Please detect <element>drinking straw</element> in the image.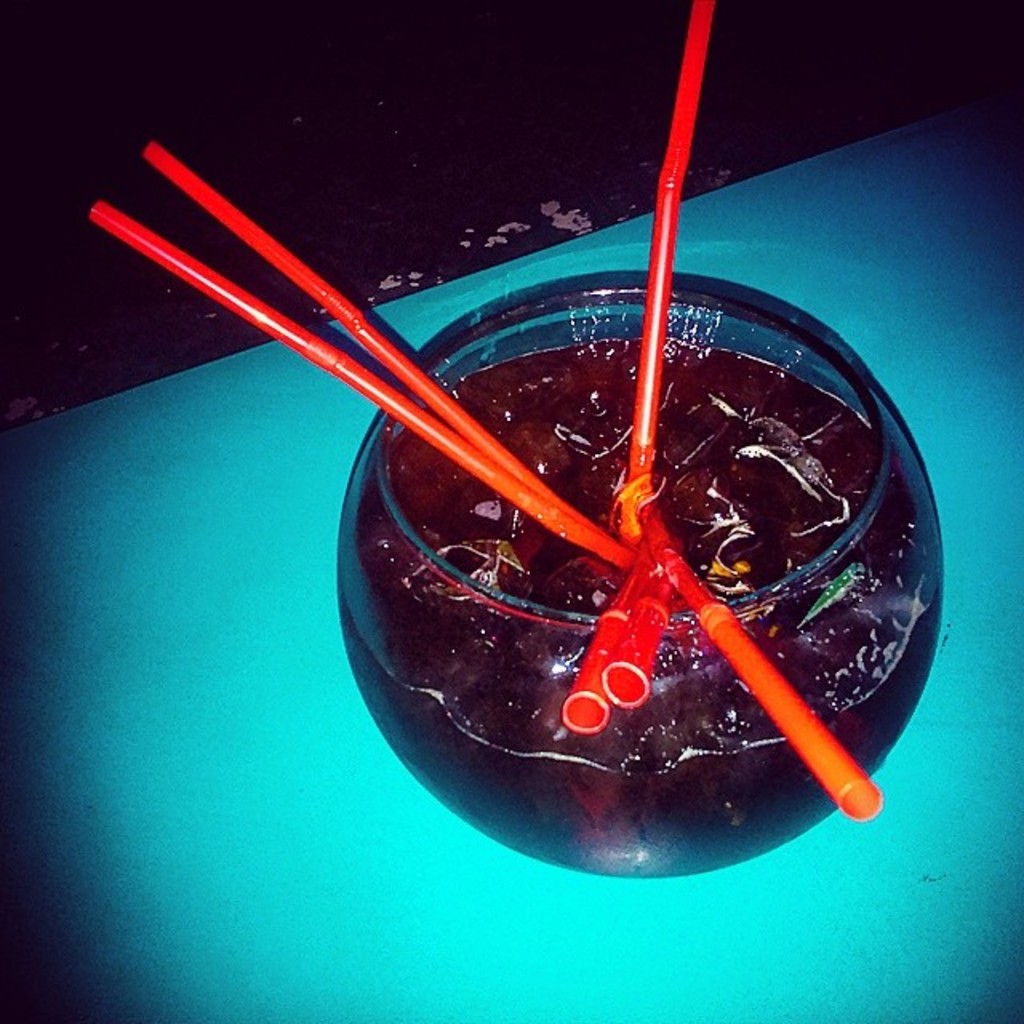
crop(558, 562, 630, 742).
